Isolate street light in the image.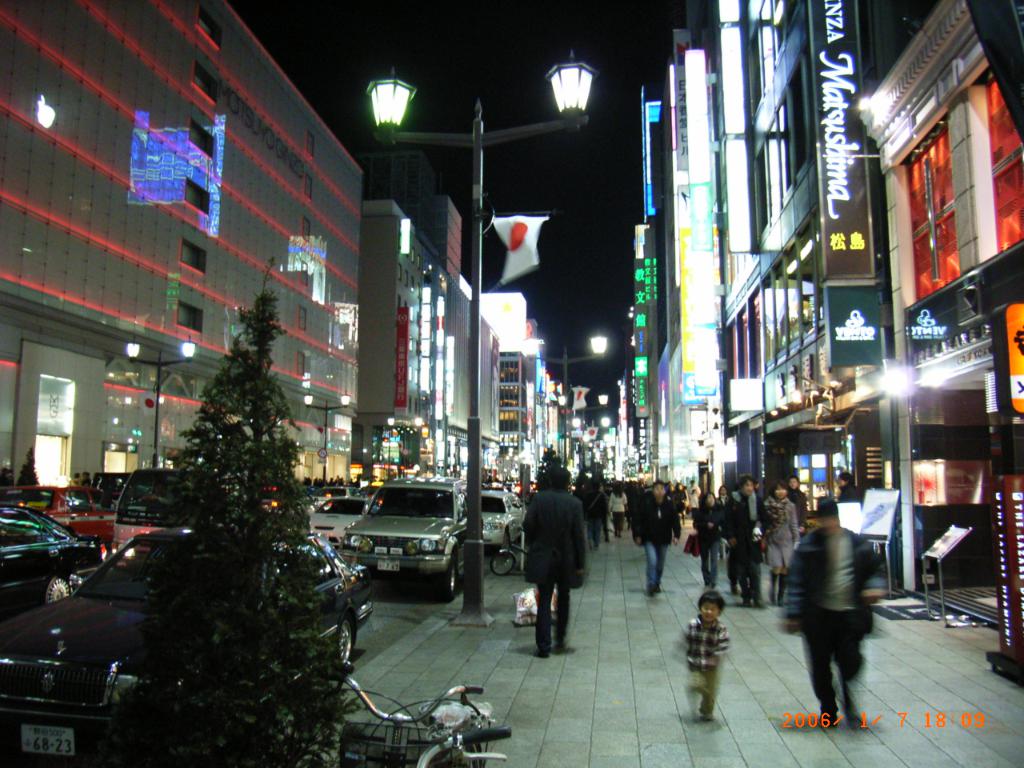
Isolated region: BBox(302, 389, 354, 481).
